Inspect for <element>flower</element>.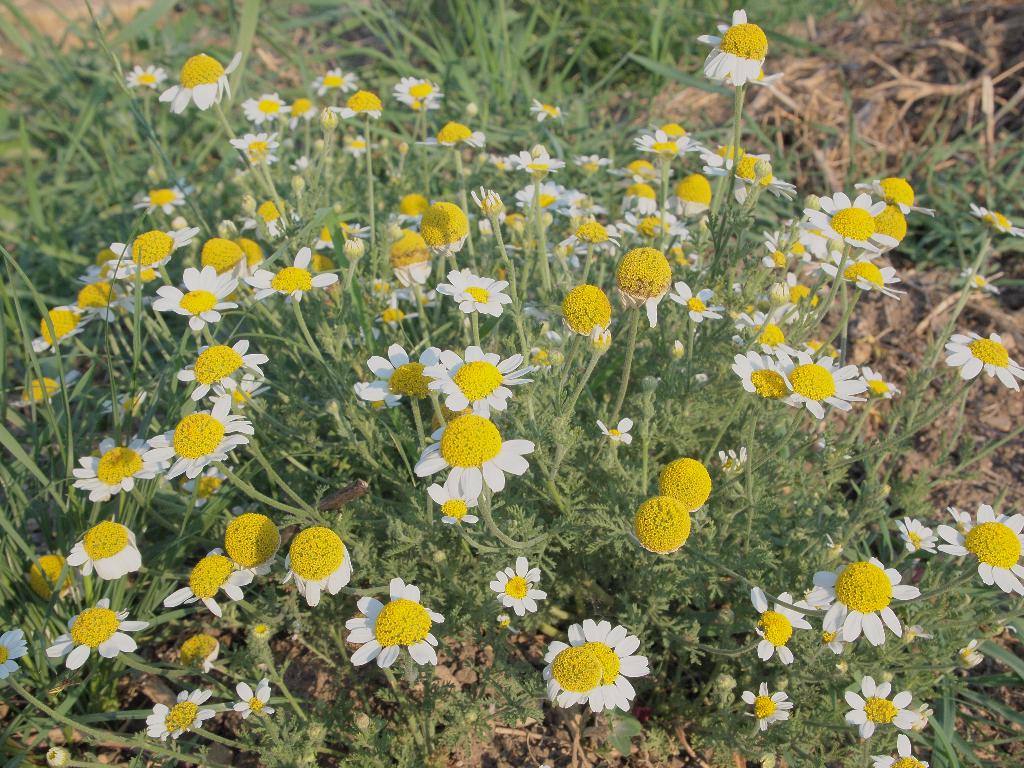
Inspection: (657, 458, 711, 511).
